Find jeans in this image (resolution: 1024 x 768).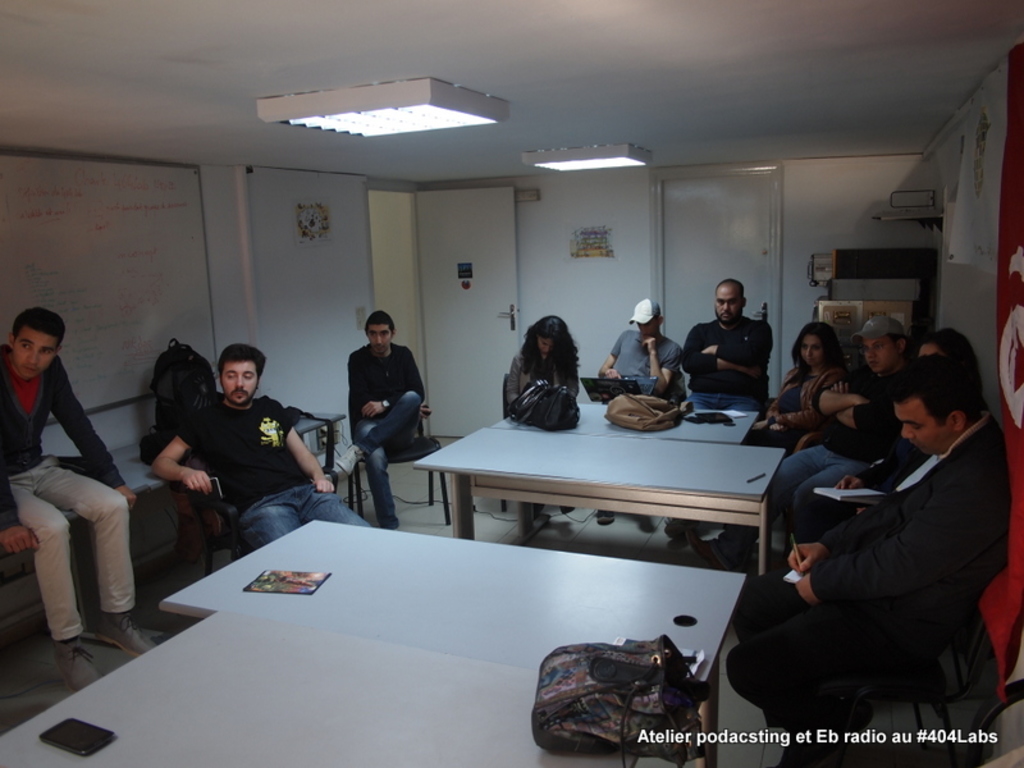
<region>353, 390, 419, 527</region>.
